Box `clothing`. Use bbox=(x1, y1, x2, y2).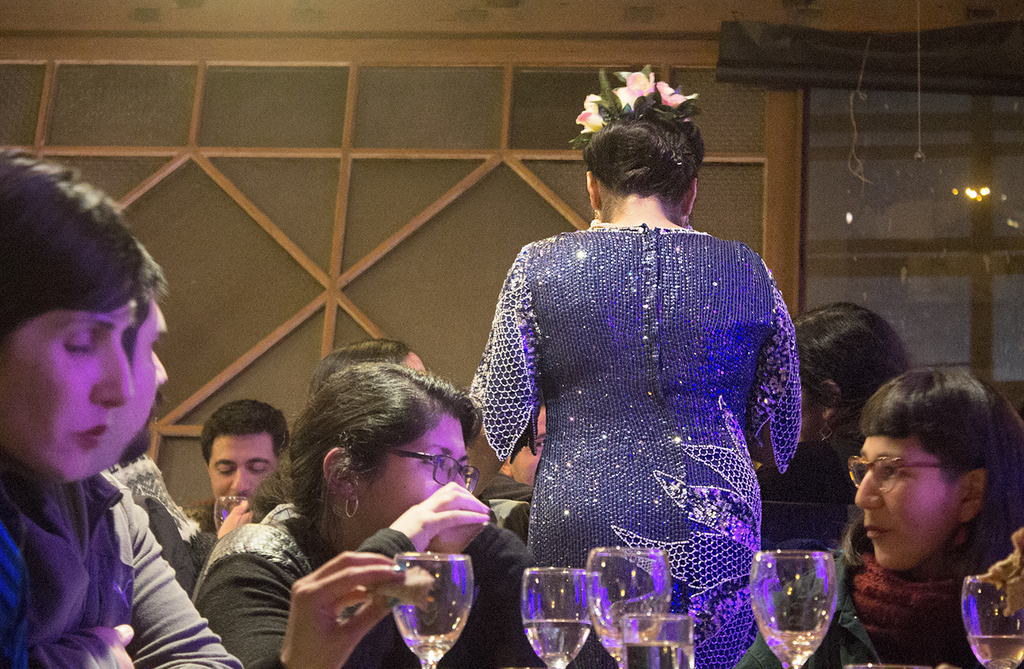
bbox=(473, 198, 828, 613).
